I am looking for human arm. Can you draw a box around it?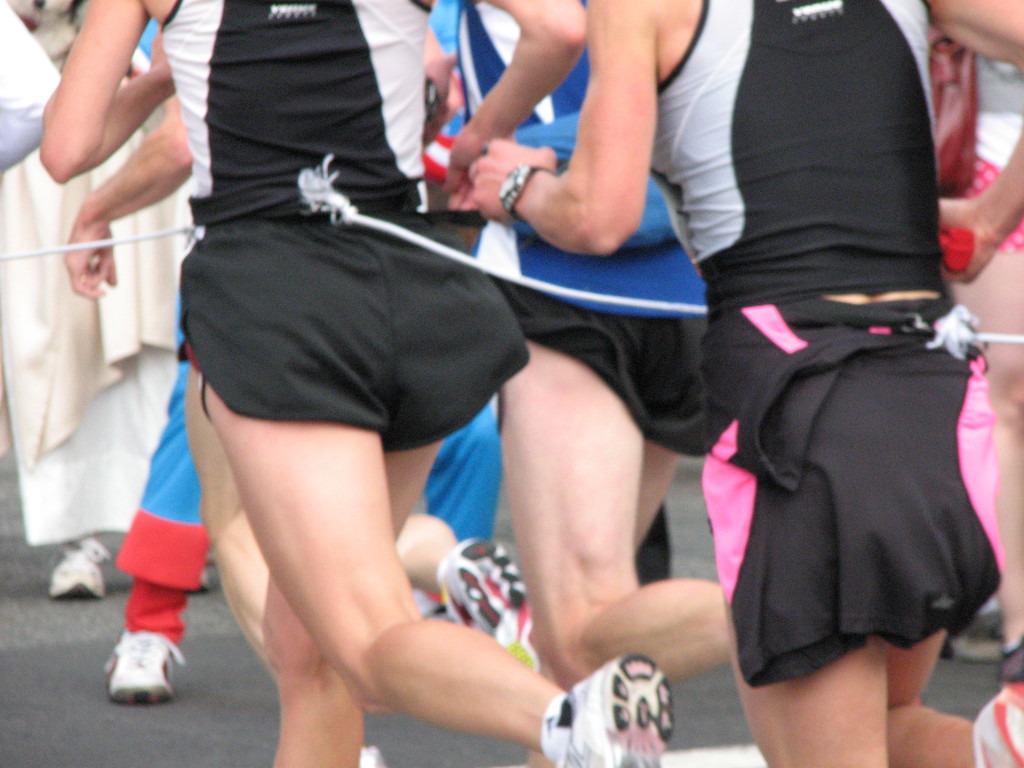
Sure, the bounding box is locate(436, 0, 605, 196).
